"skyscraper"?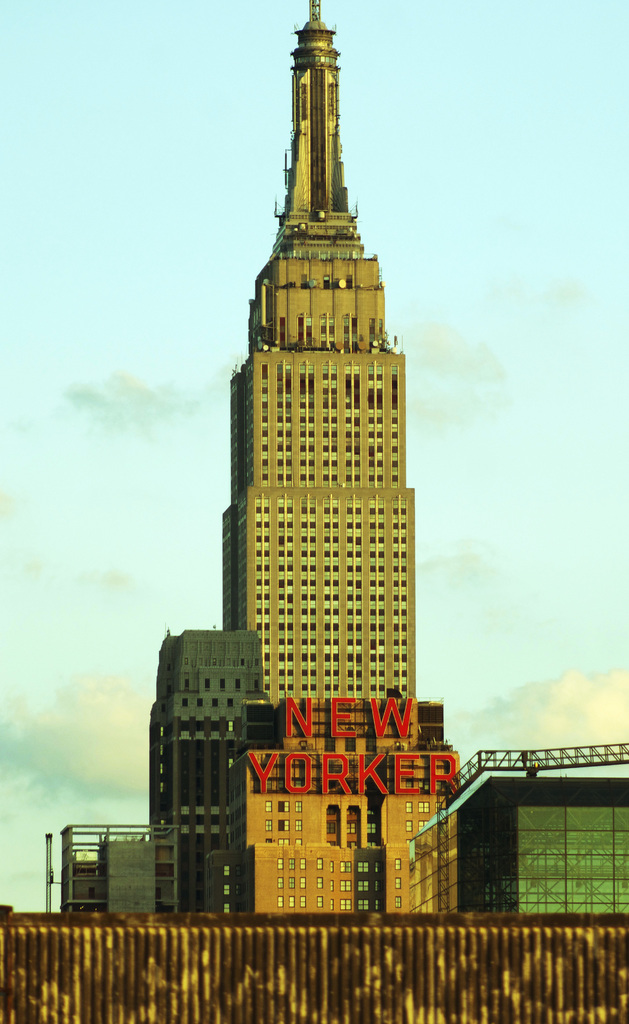
BBox(172, 32, 460, 880)
